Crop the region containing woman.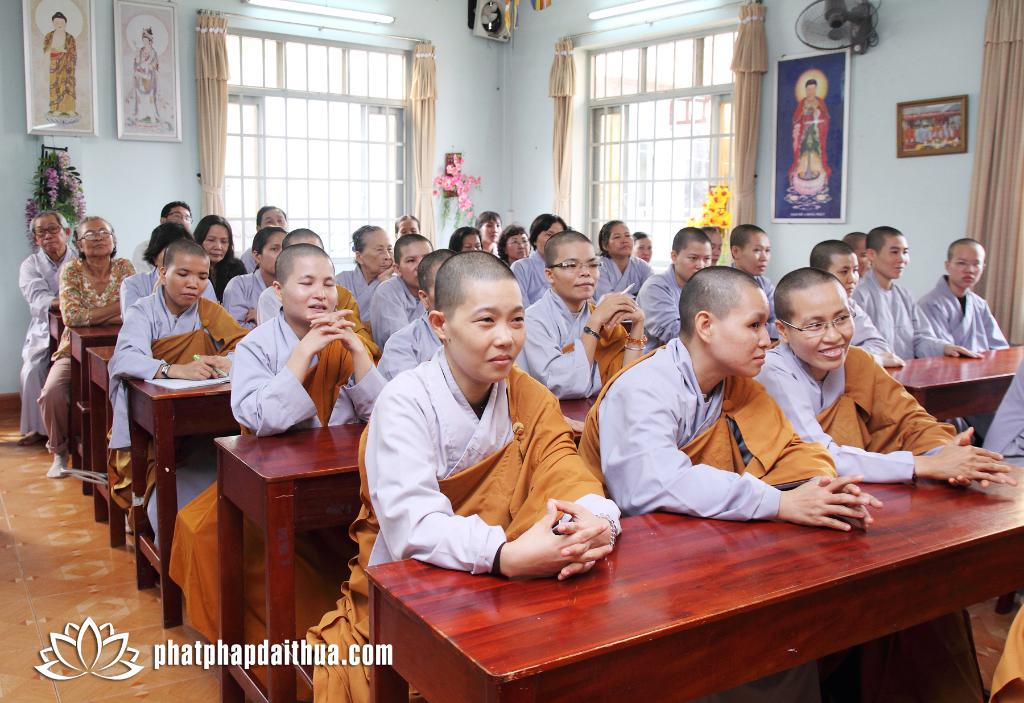
Crop region: detection(630, 229, 655, 262).
